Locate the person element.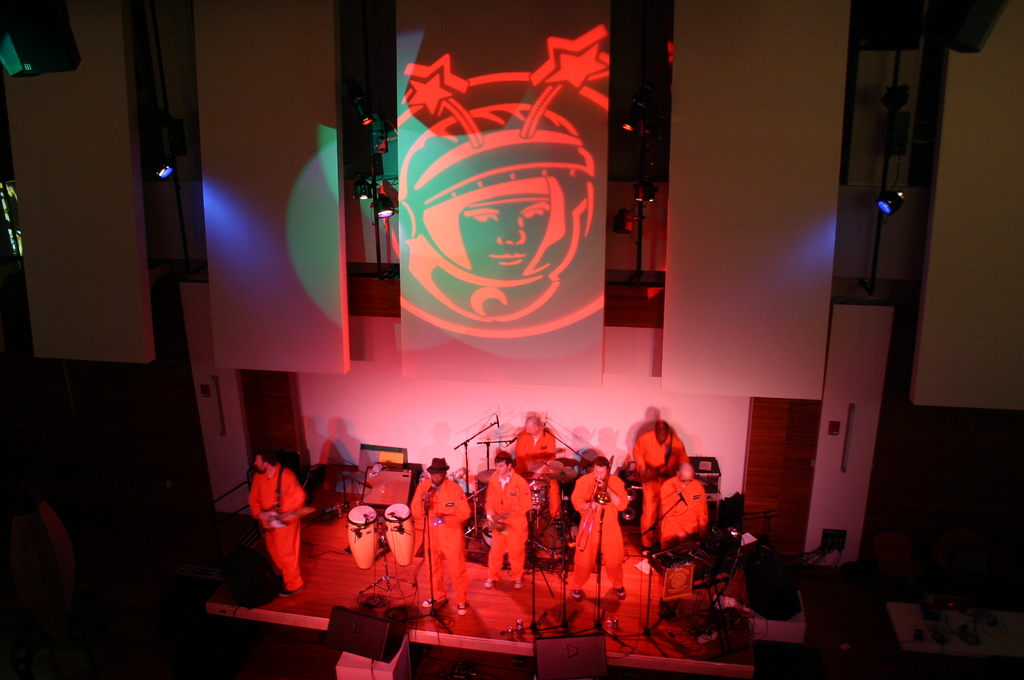
Element bbox: select_region(659, 464, 708, 539).
